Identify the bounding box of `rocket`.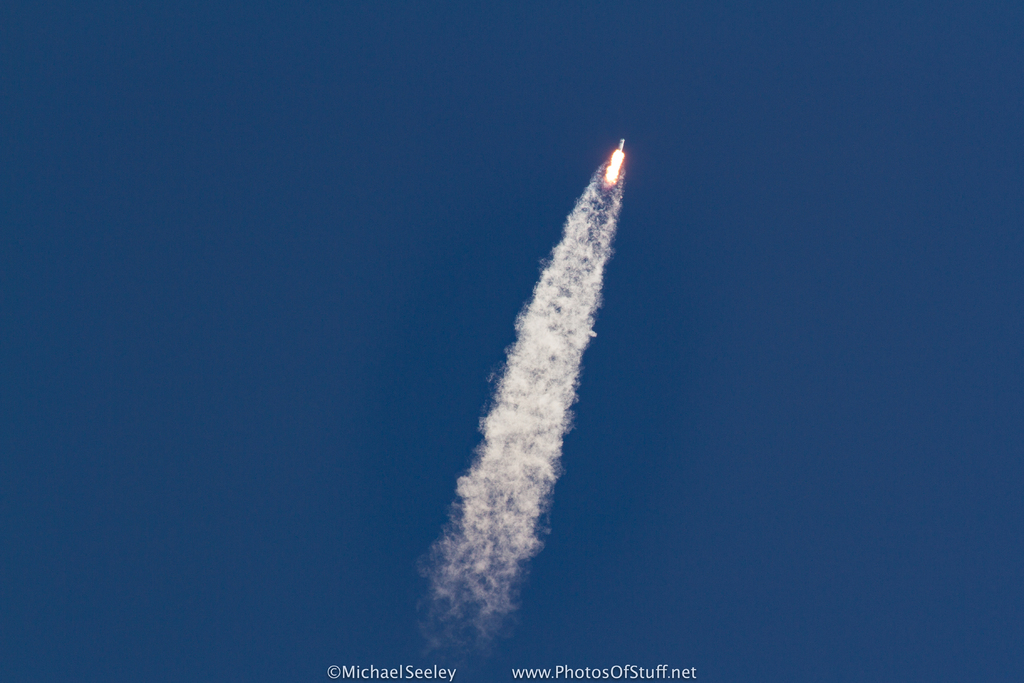
detection(614, 136, 623, 152).
